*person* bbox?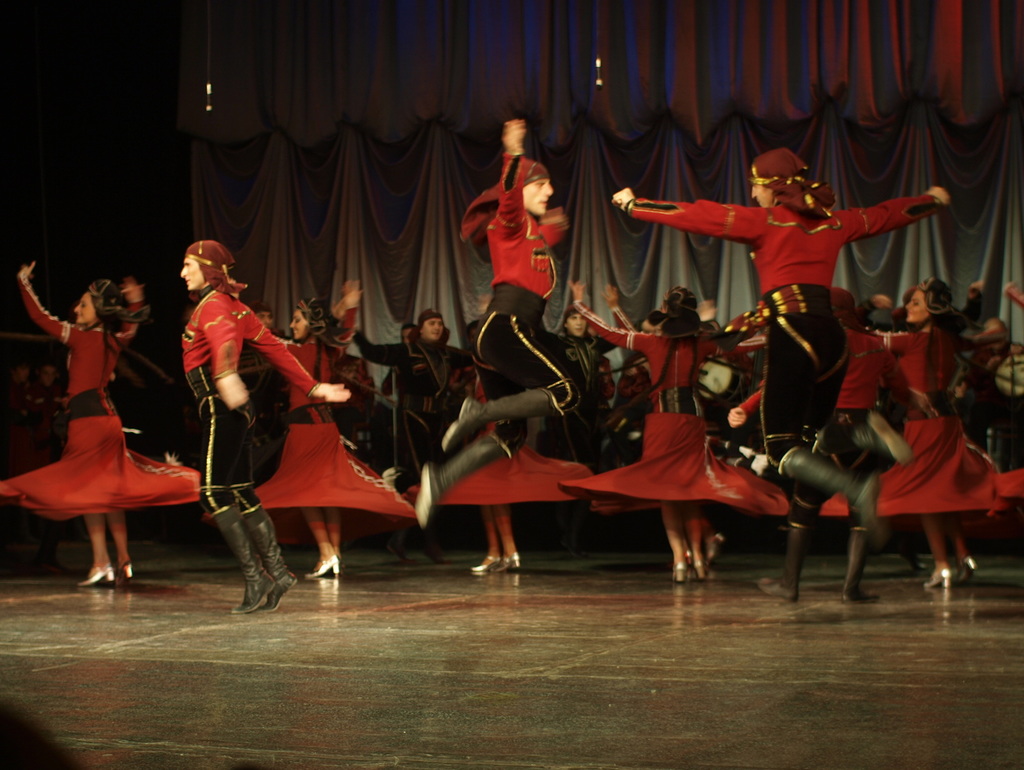
<box>195,236,360,610</box>
